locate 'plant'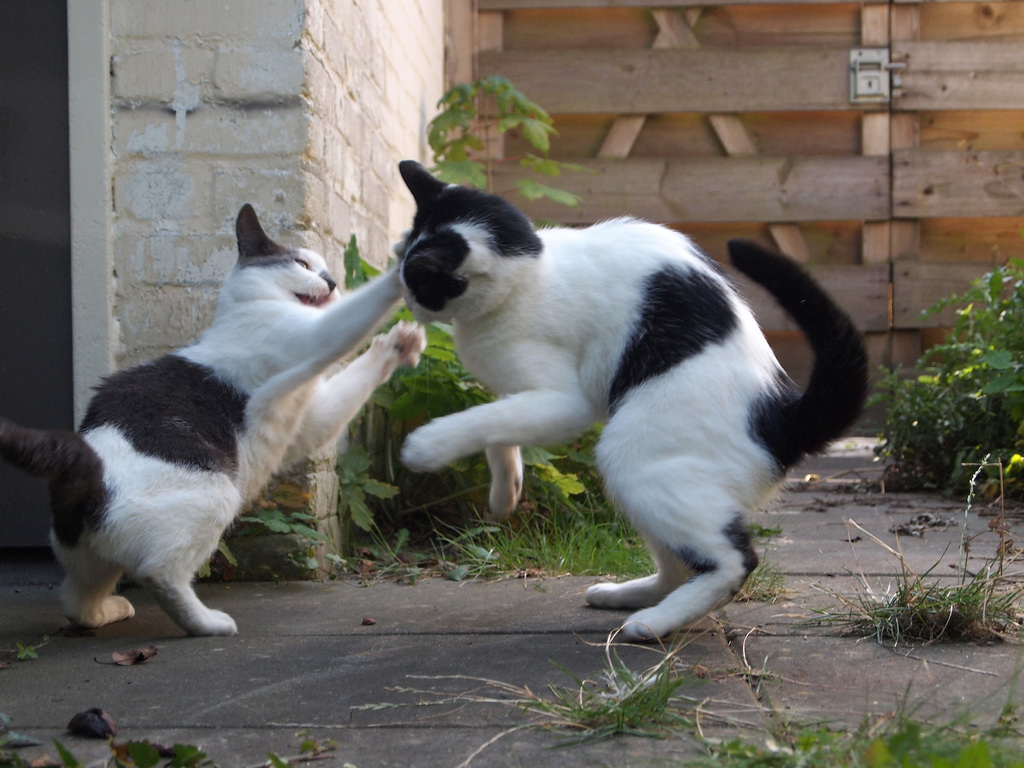
l=328, t=442, r=413, b=569
